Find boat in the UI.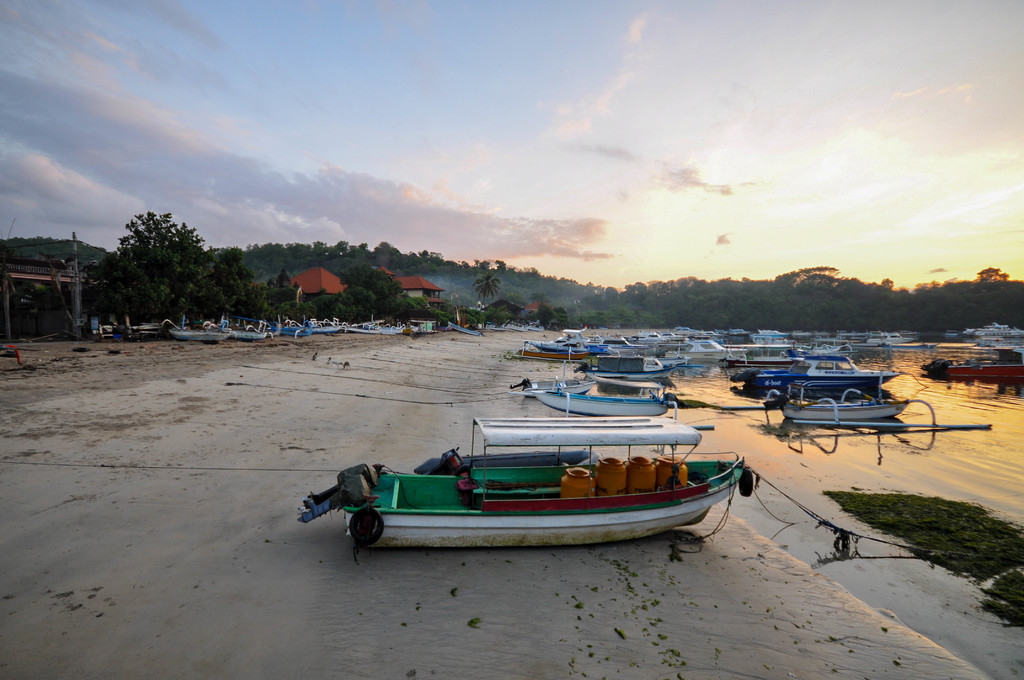
UI element at (x1=534, y1=329, x2=620, y2=353).
